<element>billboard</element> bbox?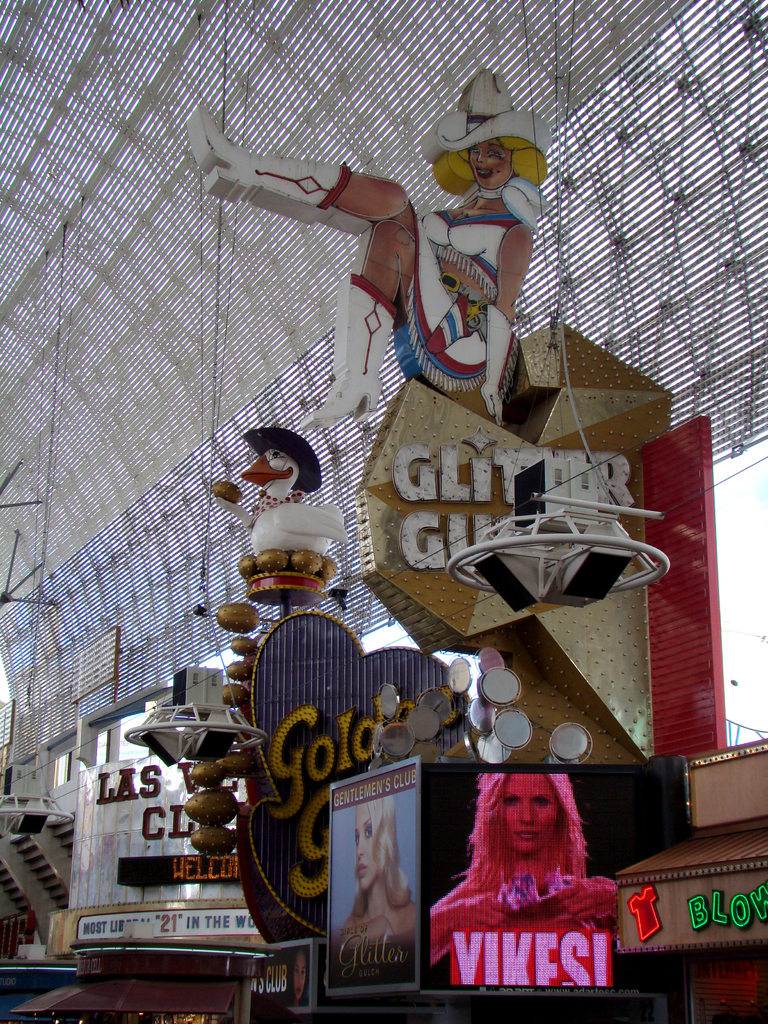
Rect(327, 753, 413, 986)
